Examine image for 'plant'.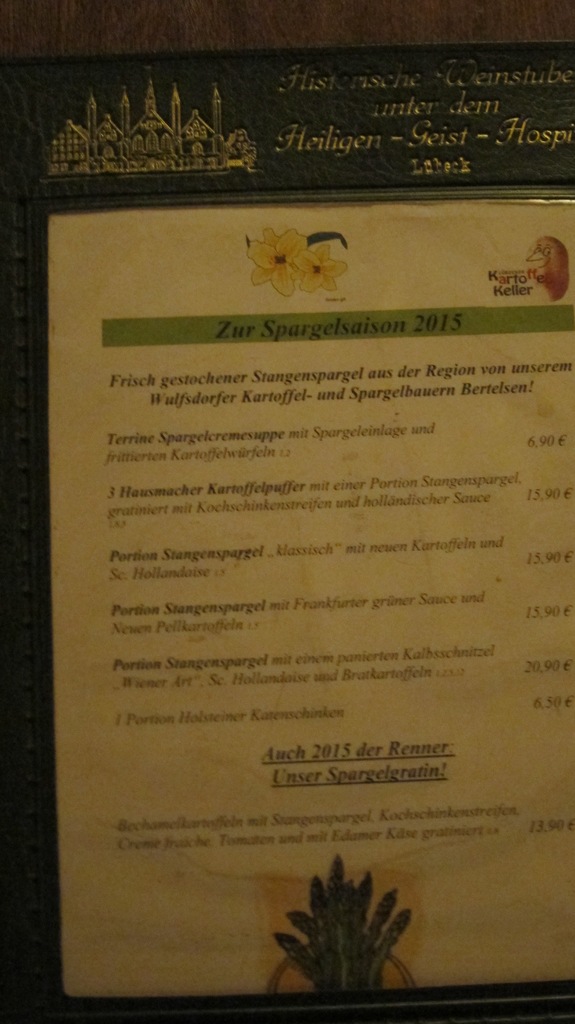
Examination result: (259,849,421,996).
